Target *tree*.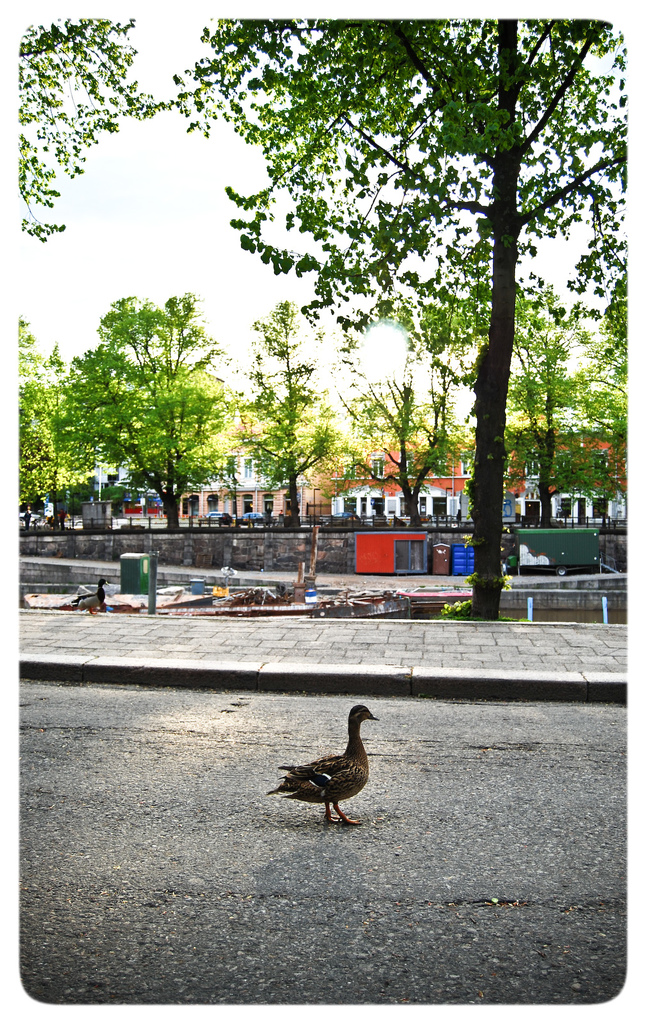
Target region: region(19, 325, 47, 521).
